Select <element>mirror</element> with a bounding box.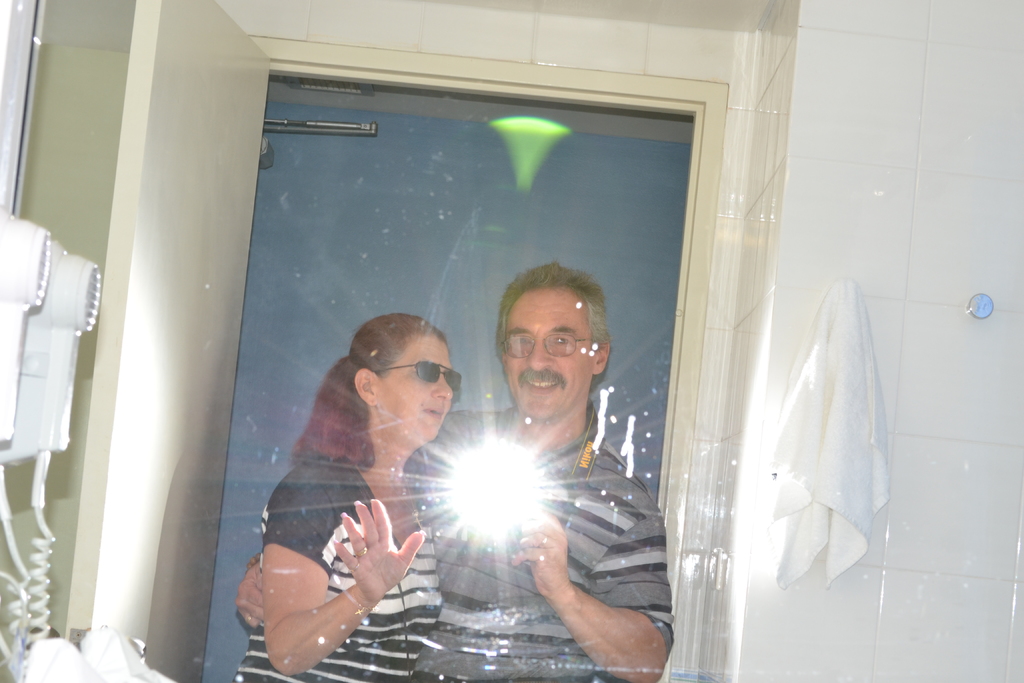
0/0/1023/682.
